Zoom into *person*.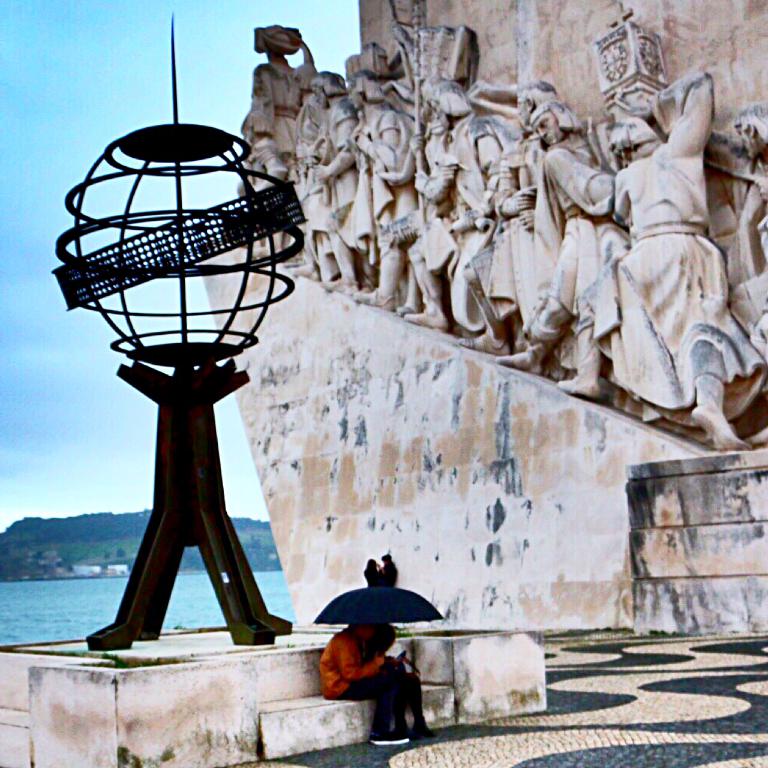
Zoom target: [317, 620, 409, 745].
